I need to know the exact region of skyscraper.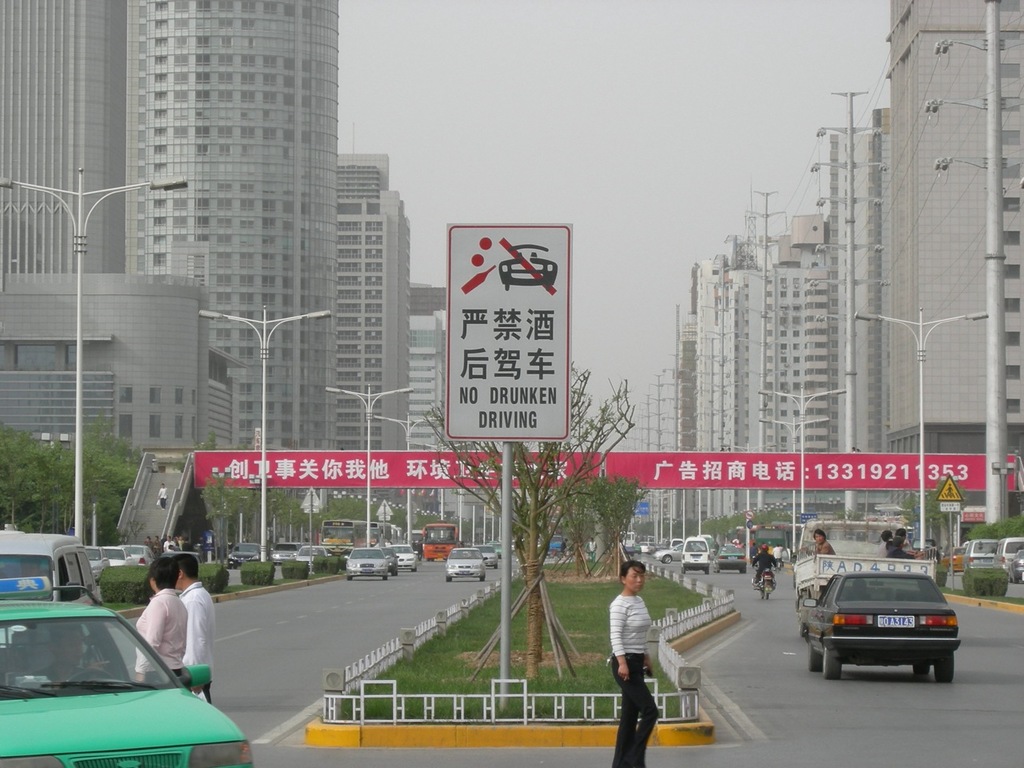
Region: BBox(322, 148, 414, 518).
